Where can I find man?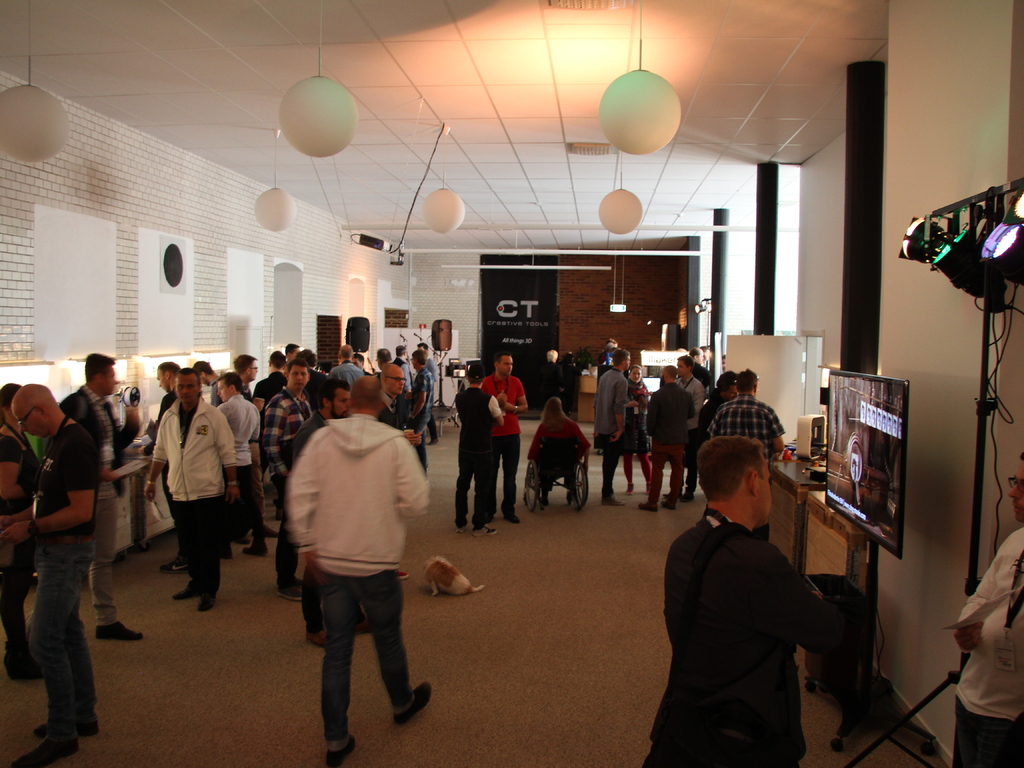
You can find it at select_region(218, 371, 261, 554).
